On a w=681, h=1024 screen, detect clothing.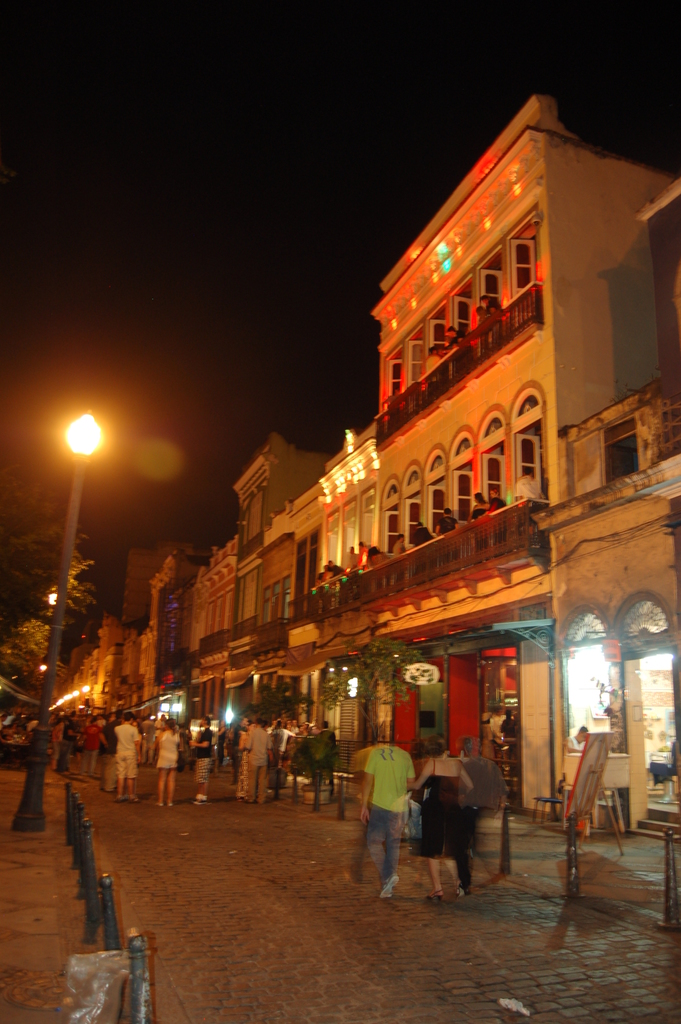
470:509:488:518.
